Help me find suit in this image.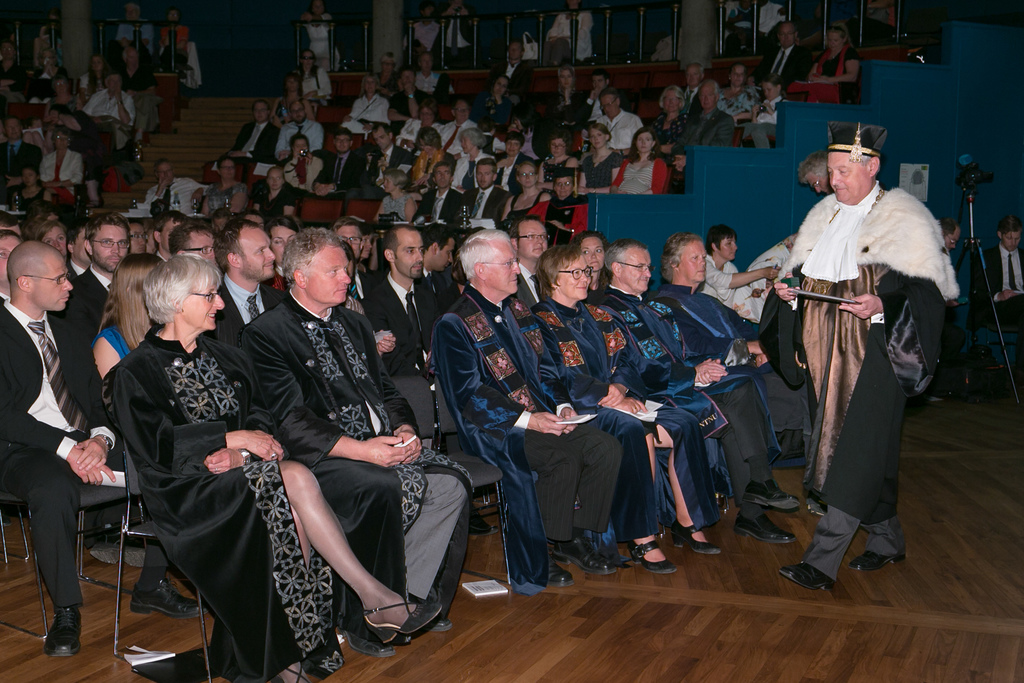
Found it: left=513, top=261, right=541, bottom=314.
